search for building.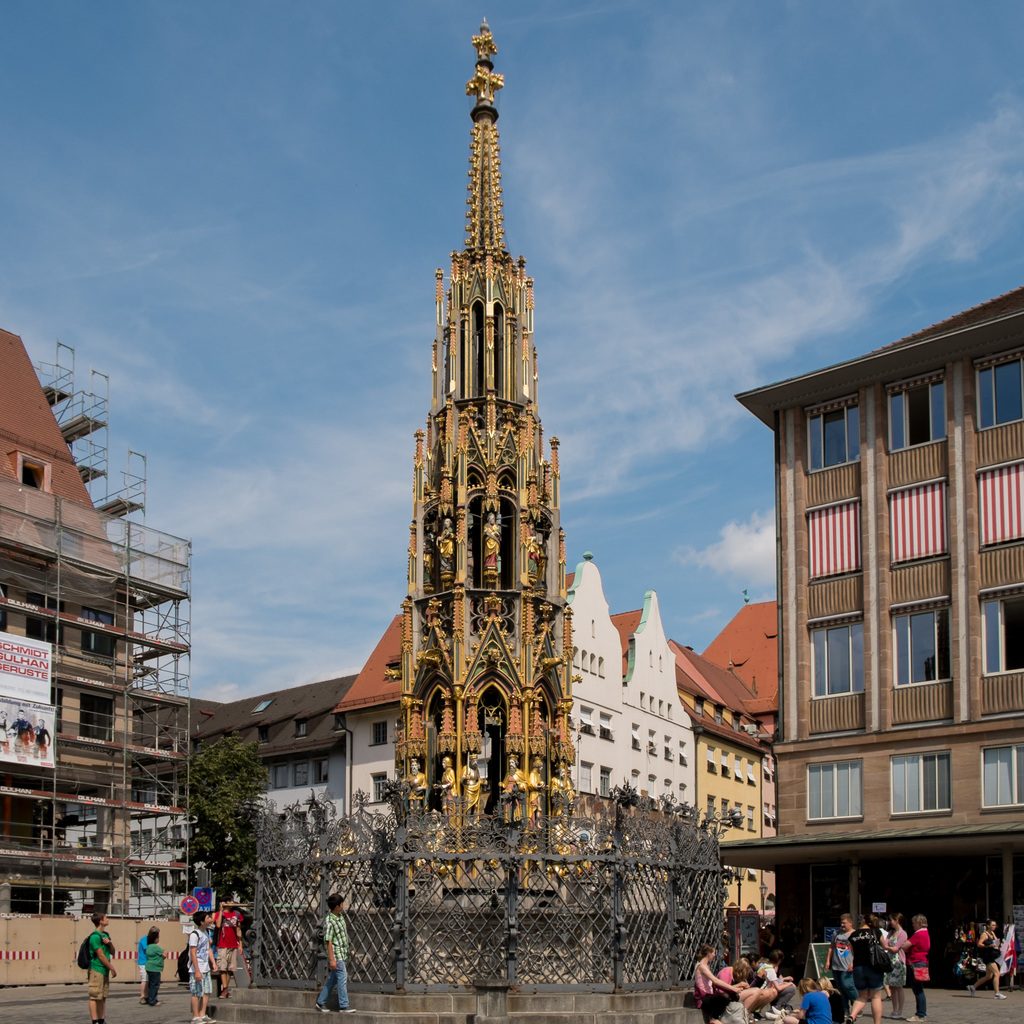
Found at 63 15 696 984.
